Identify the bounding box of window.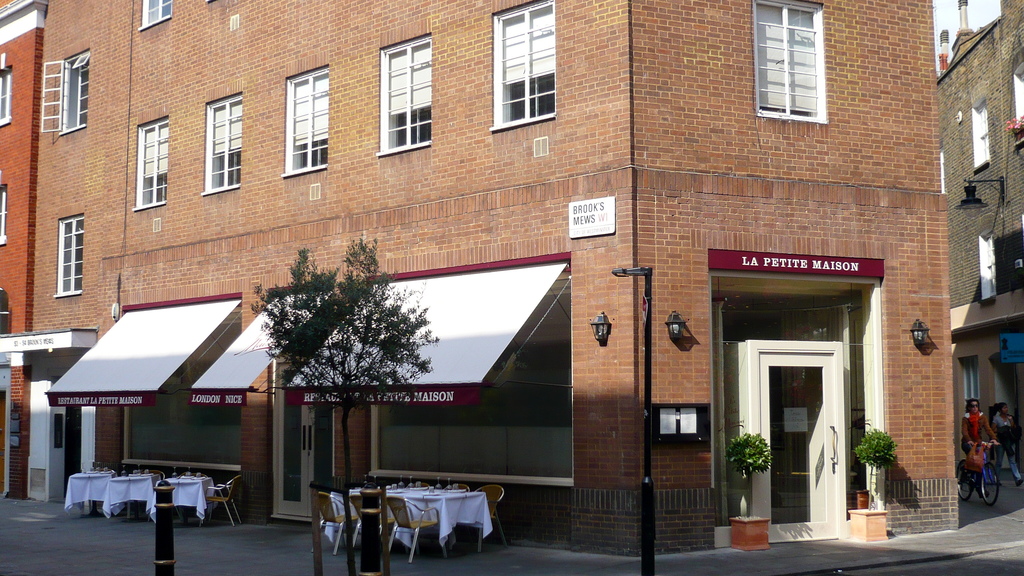
locate(133, 115, 172, 213).
